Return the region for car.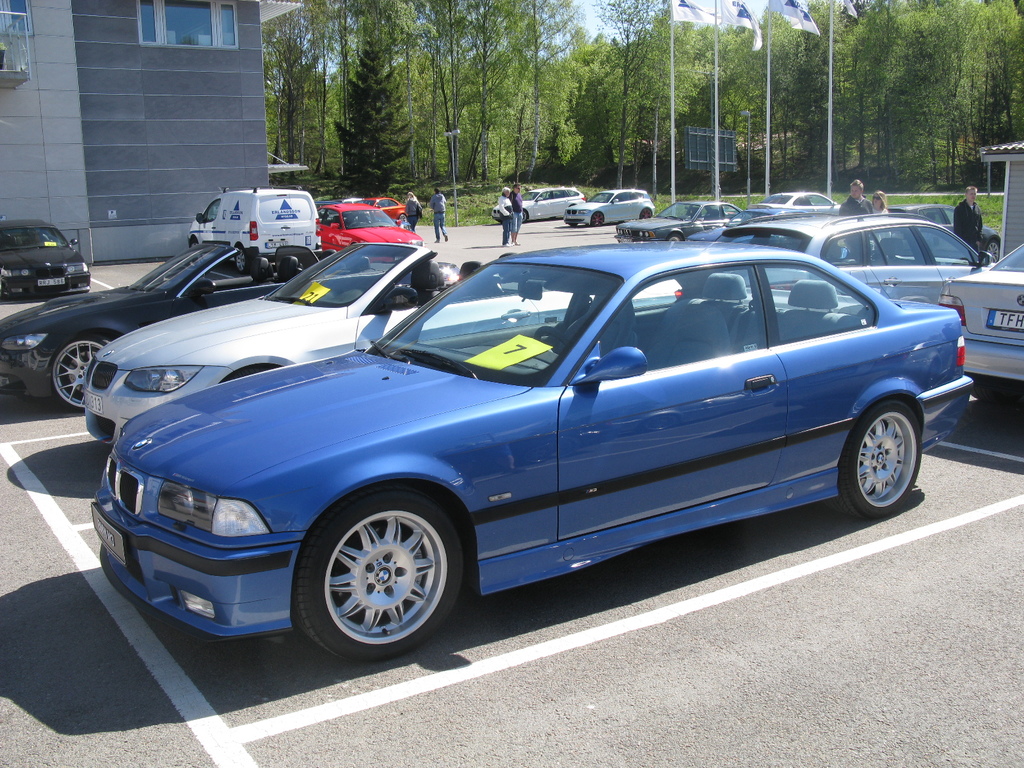
crop(617, 193, 746, 245).
